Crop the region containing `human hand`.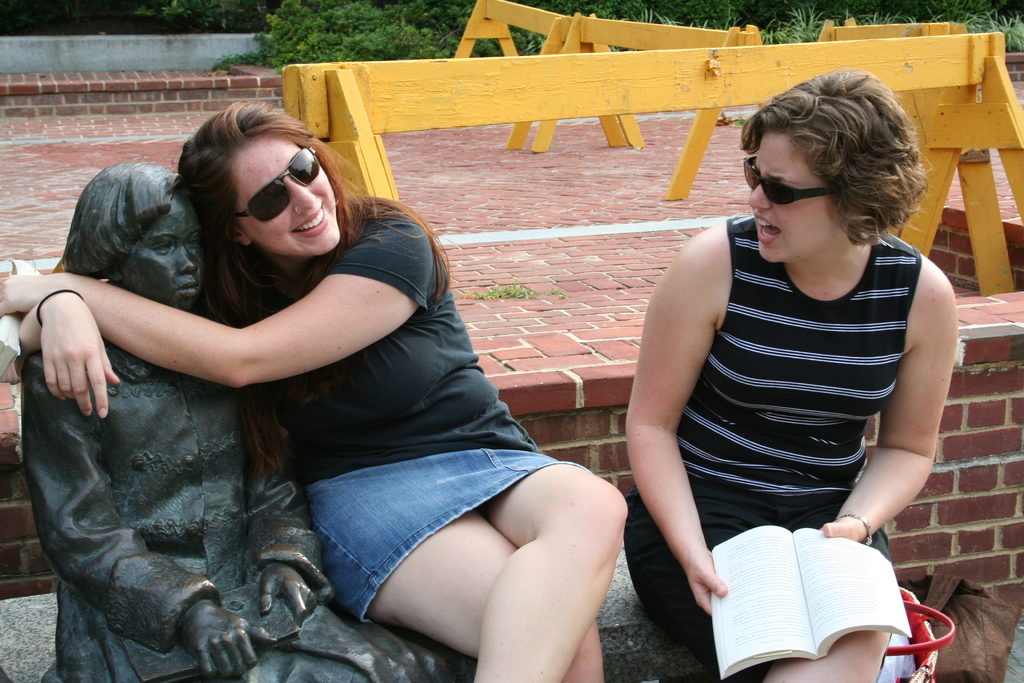
Crop region: [679, 544, 728, 617].
